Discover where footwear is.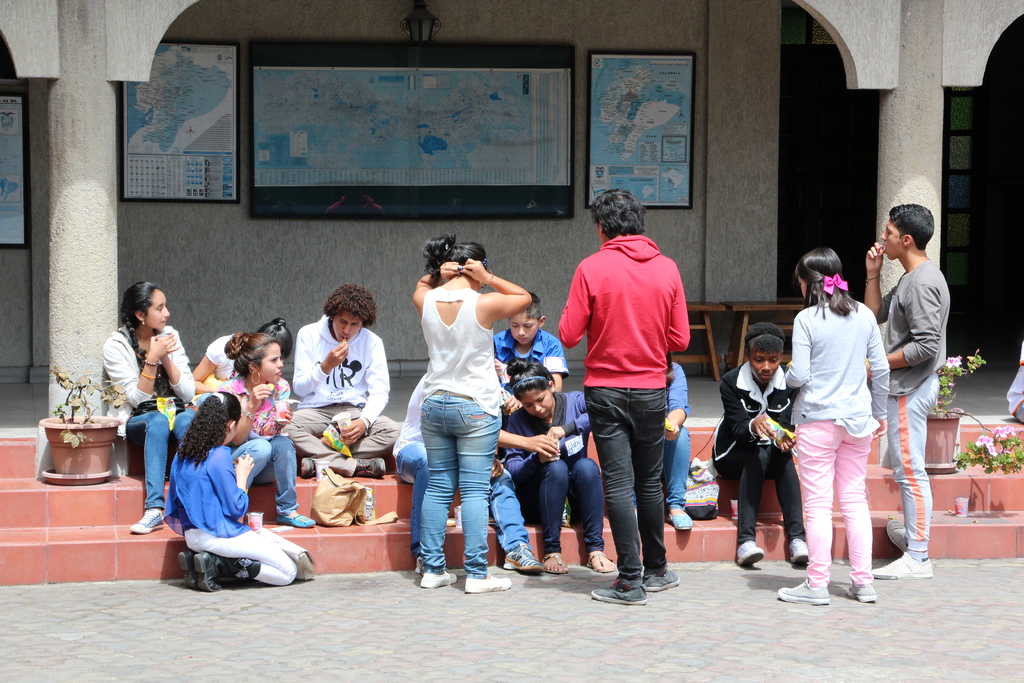
Discovered at box(421, 568, 463, 588).
